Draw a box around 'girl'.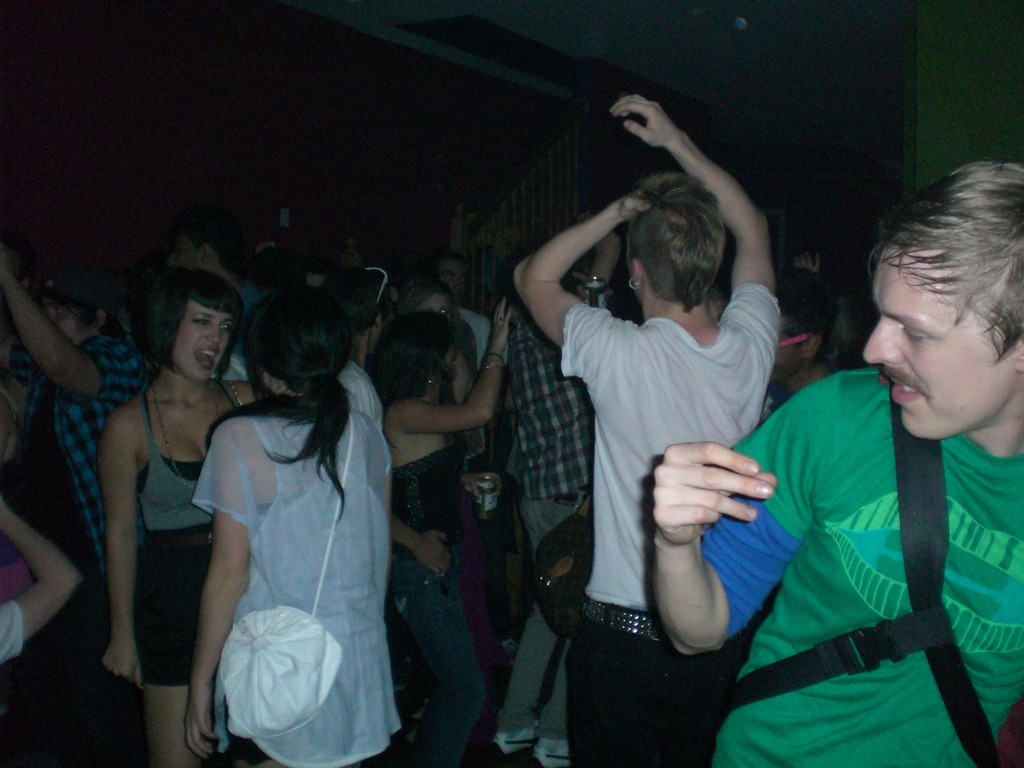
bbox=[101, 264, 252, 767].
